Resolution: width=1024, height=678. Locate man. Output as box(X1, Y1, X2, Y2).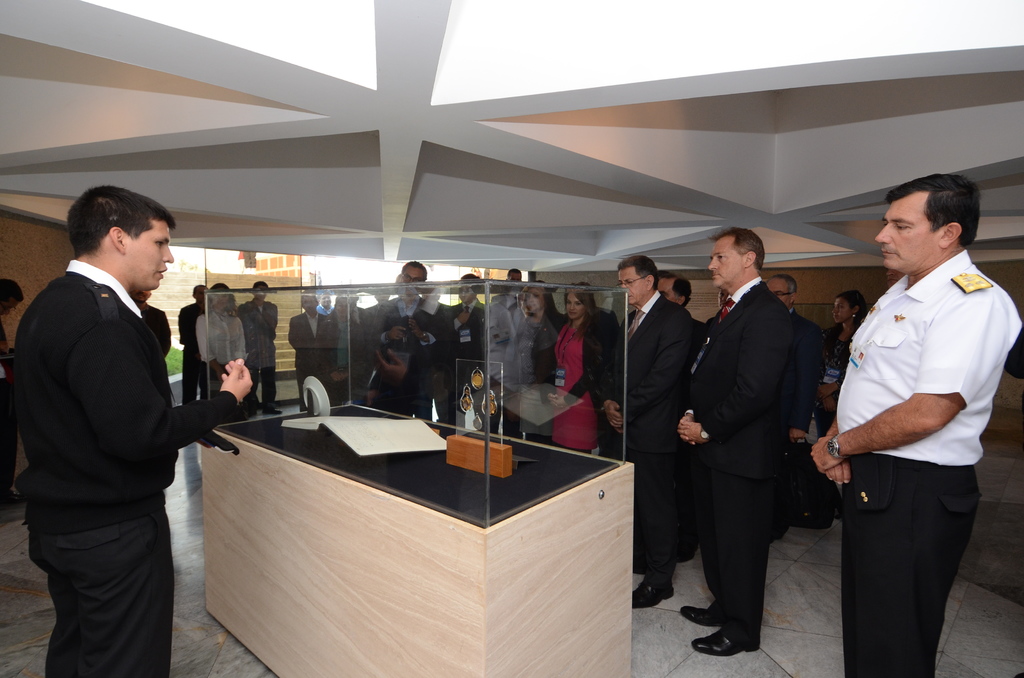
box(764, 274, 829, 547).
